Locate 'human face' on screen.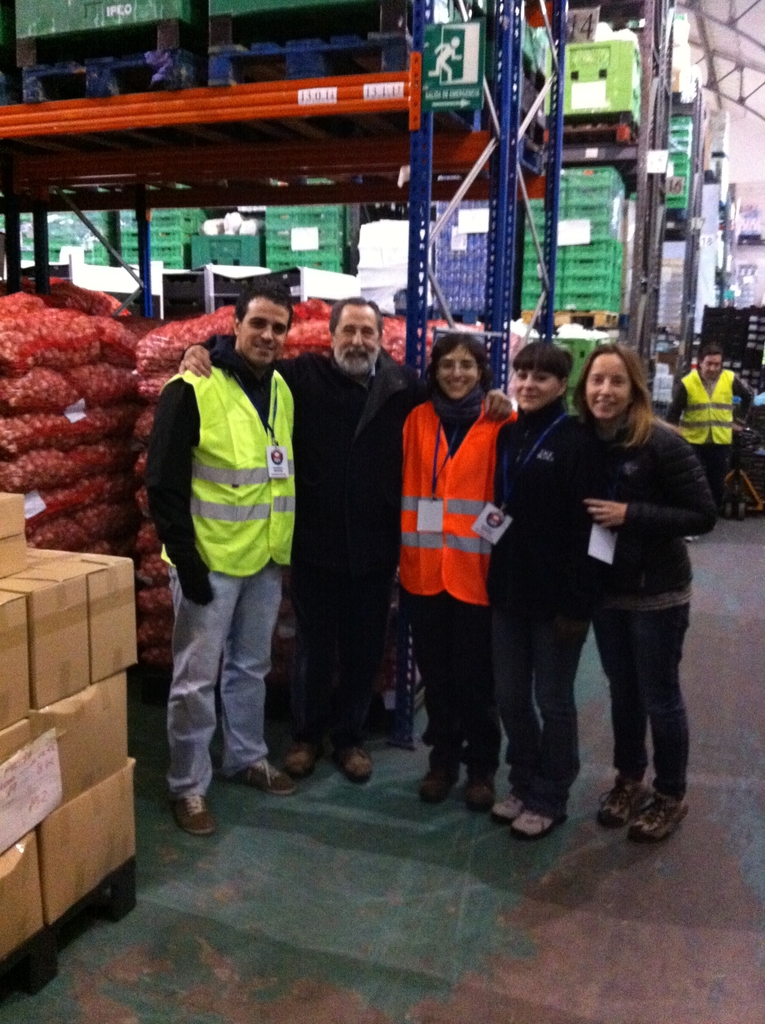
On screen at crop(584, 354, 631, 420).
